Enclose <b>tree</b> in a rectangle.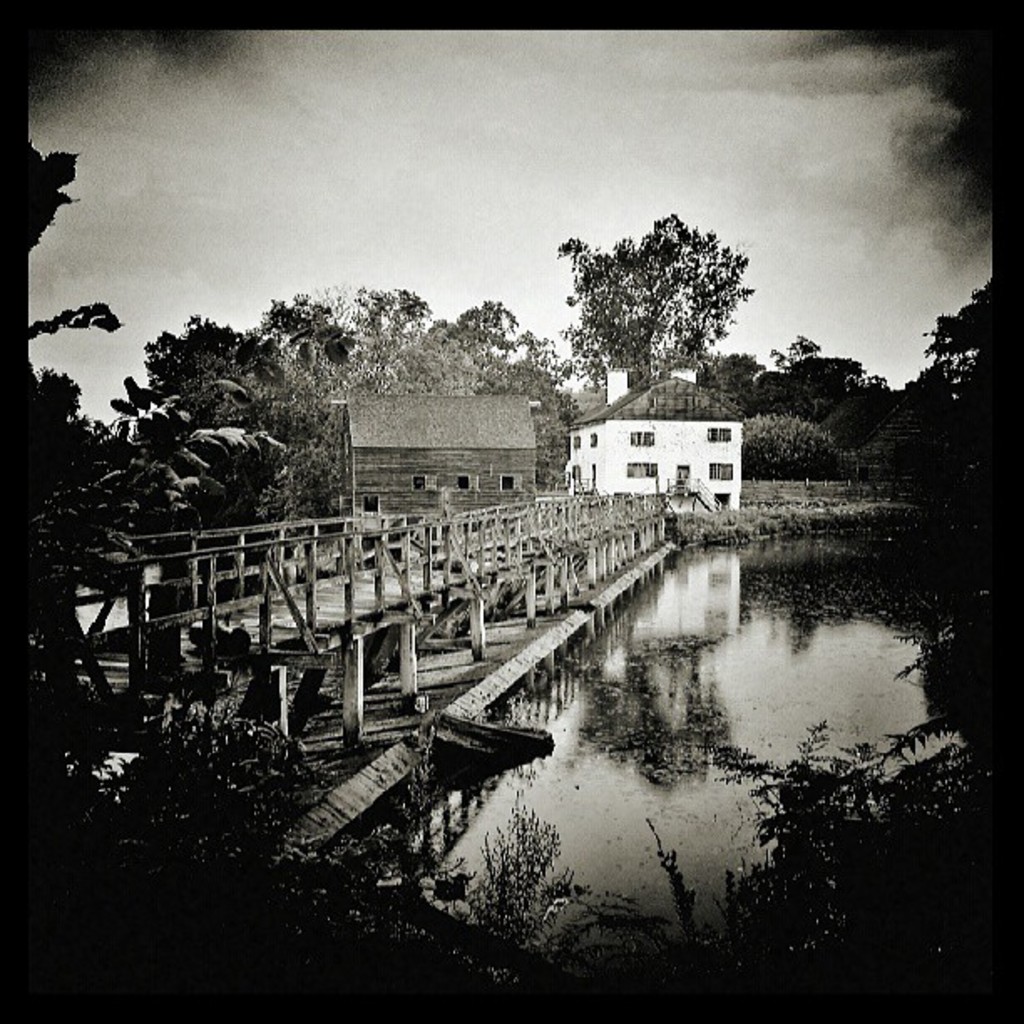
Rect(609, 716, 1022, 1009).
